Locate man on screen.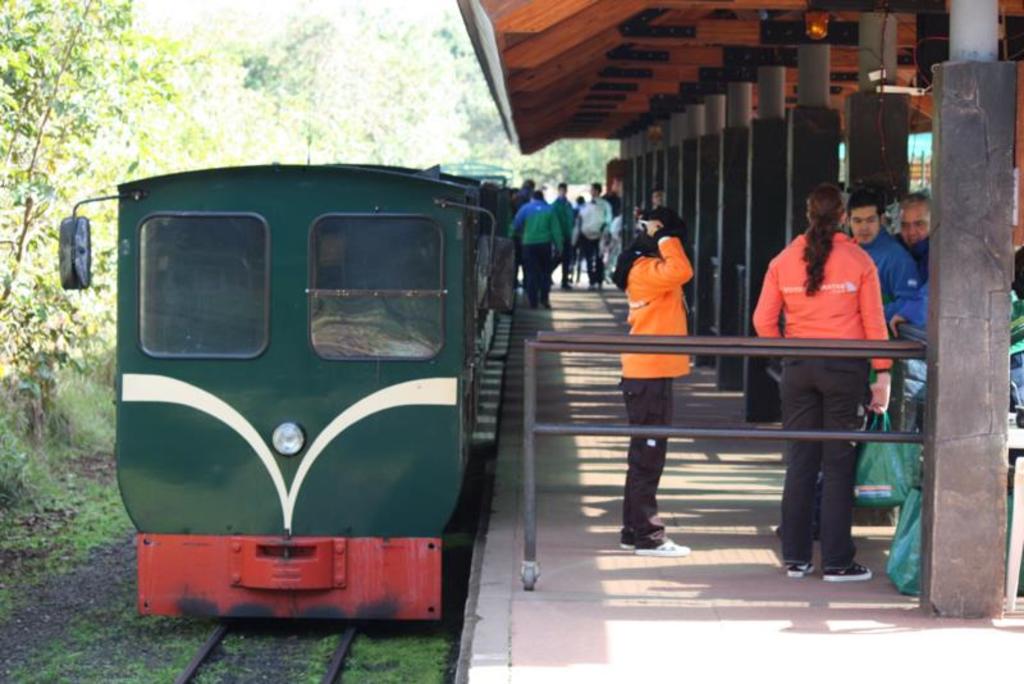
On screen at <box>504,186,559,315</box>.
